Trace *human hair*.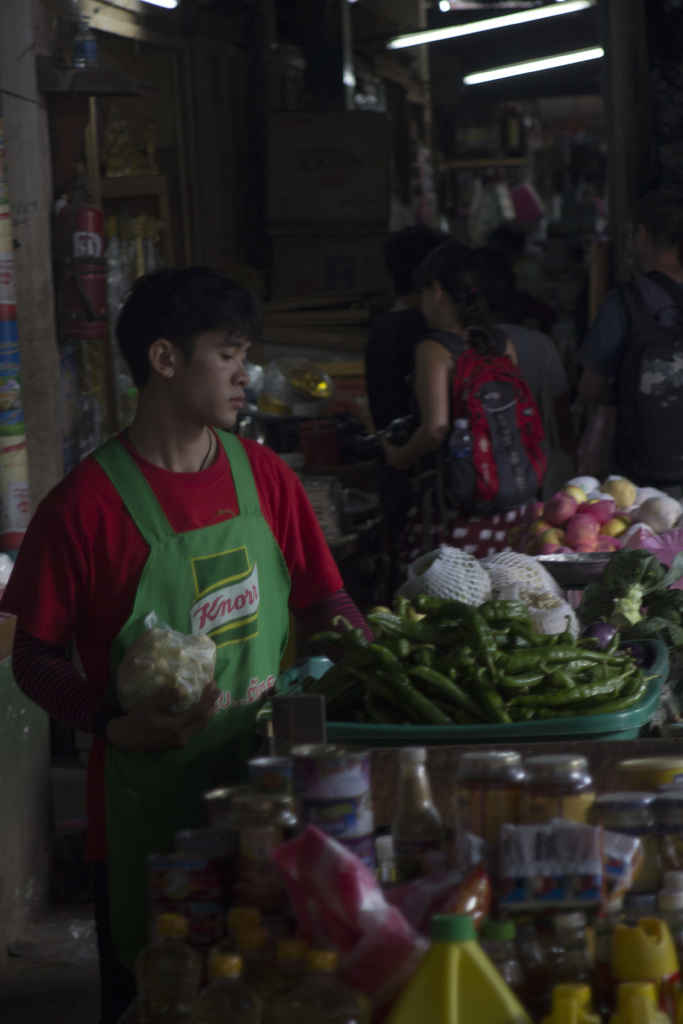
Traced to [left=110, top=260, right=260, bottom=405].
